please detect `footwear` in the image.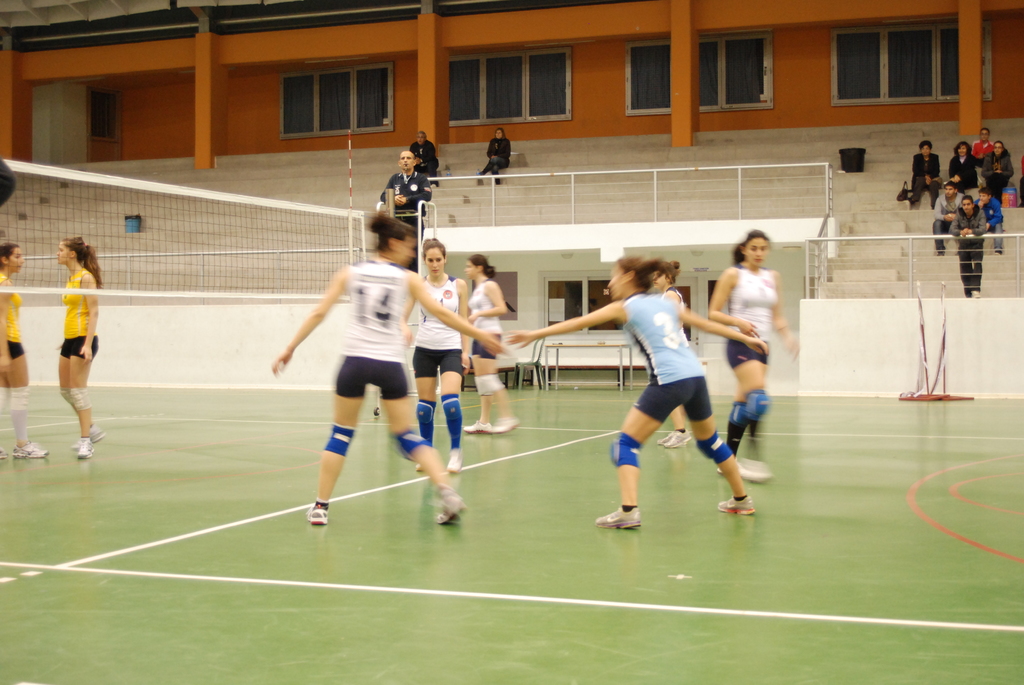
bbox(595, 504, 641, 531).
